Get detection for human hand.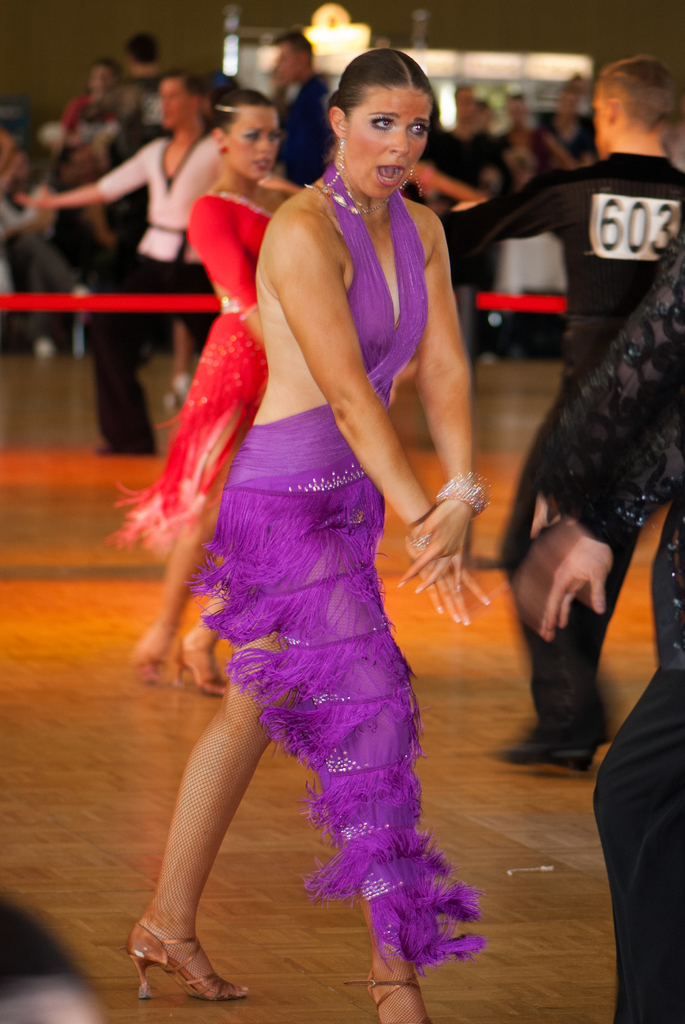
Detection: [x1=416, y1=531, x2=489, y2=625].
